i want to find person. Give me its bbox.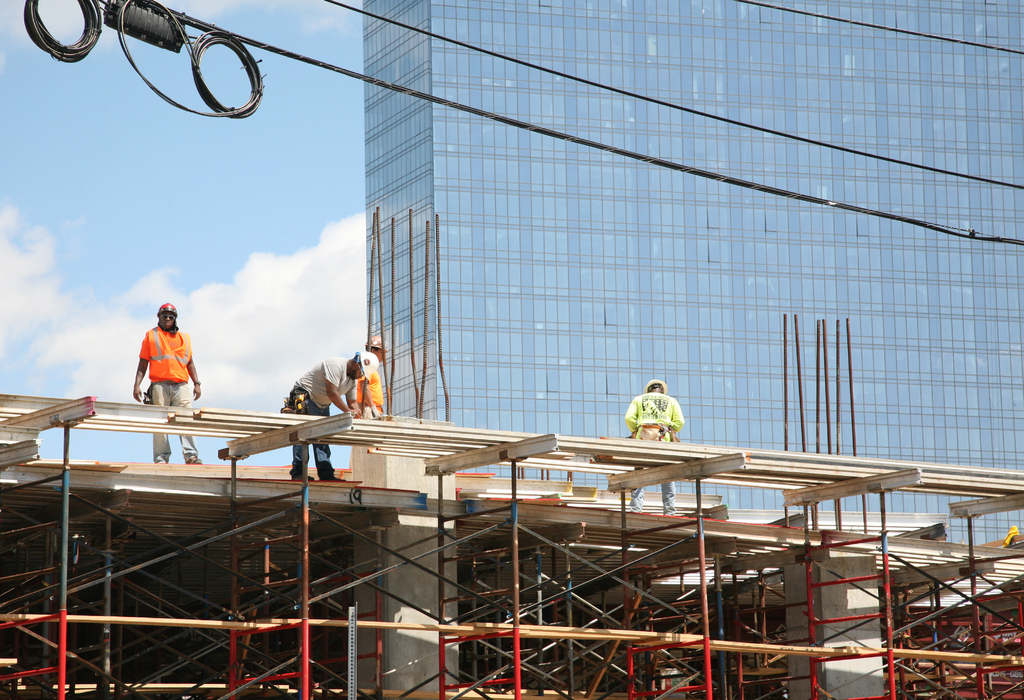
box(620, 366, 694, 514).
